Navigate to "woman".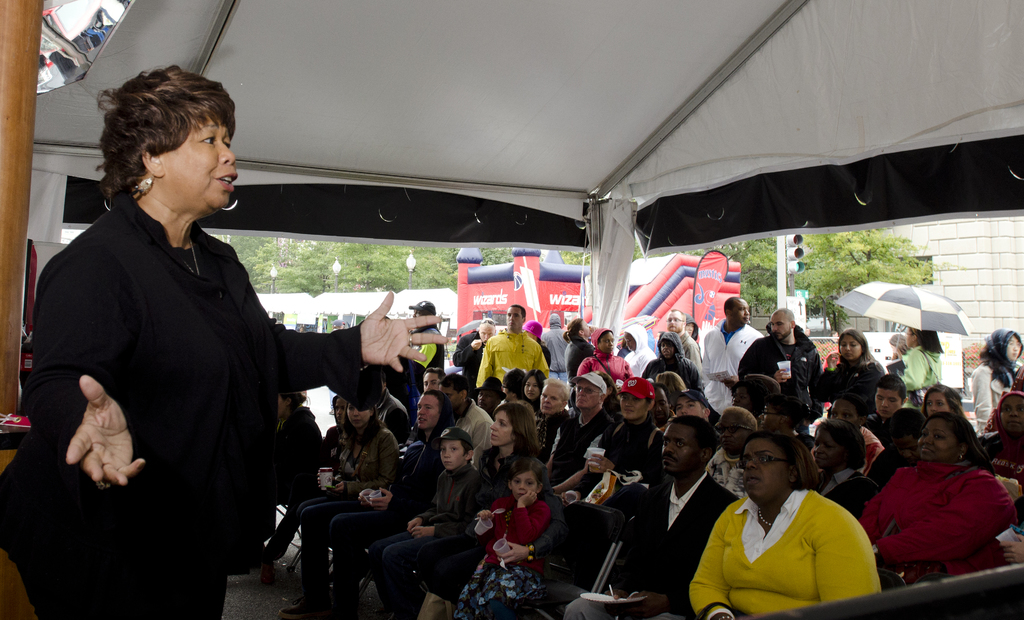
Navigation target: crop(959, 330, 1023, 440).
